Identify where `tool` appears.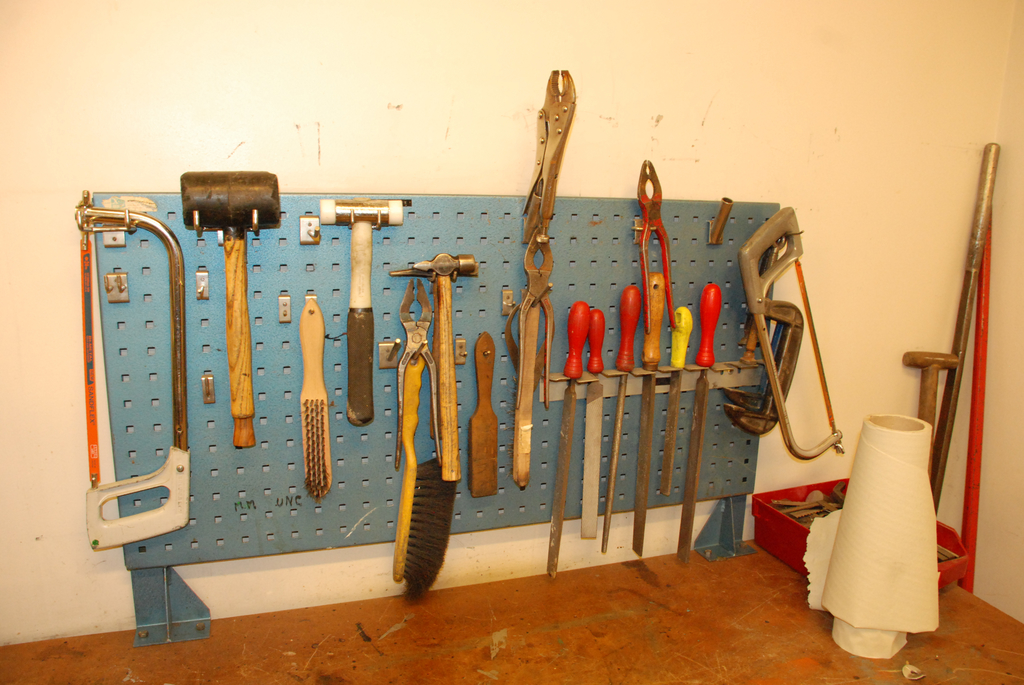
Appears at box(81, 189, 194, 556).
